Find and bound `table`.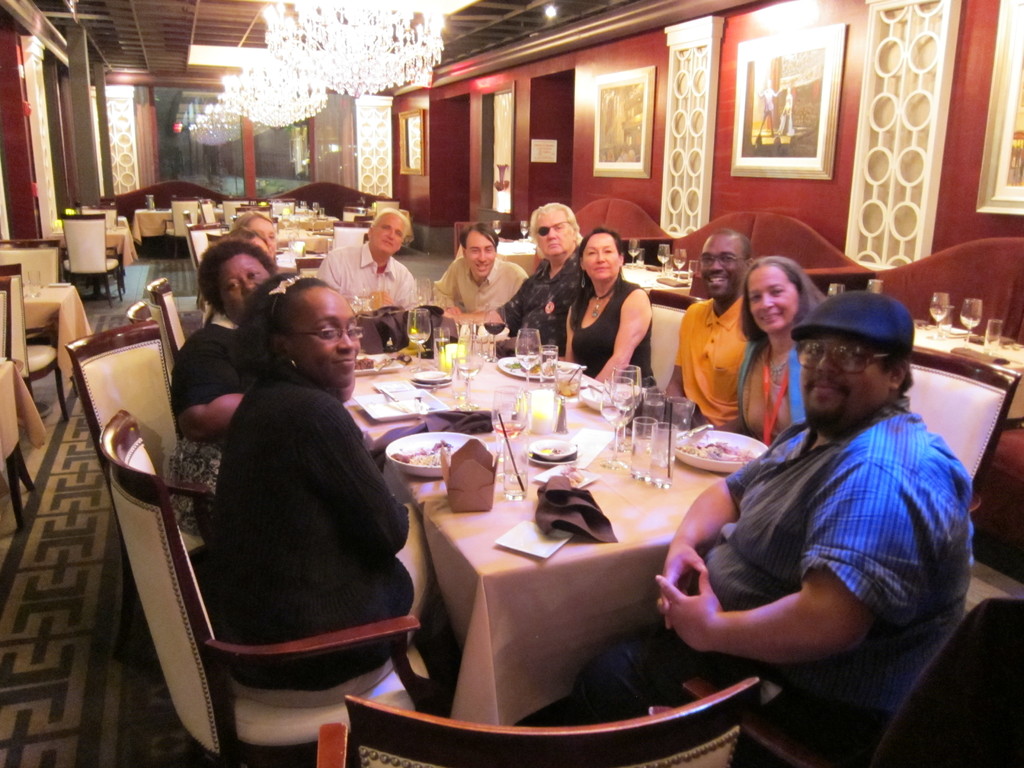
Bound: 357,358,758,763.
